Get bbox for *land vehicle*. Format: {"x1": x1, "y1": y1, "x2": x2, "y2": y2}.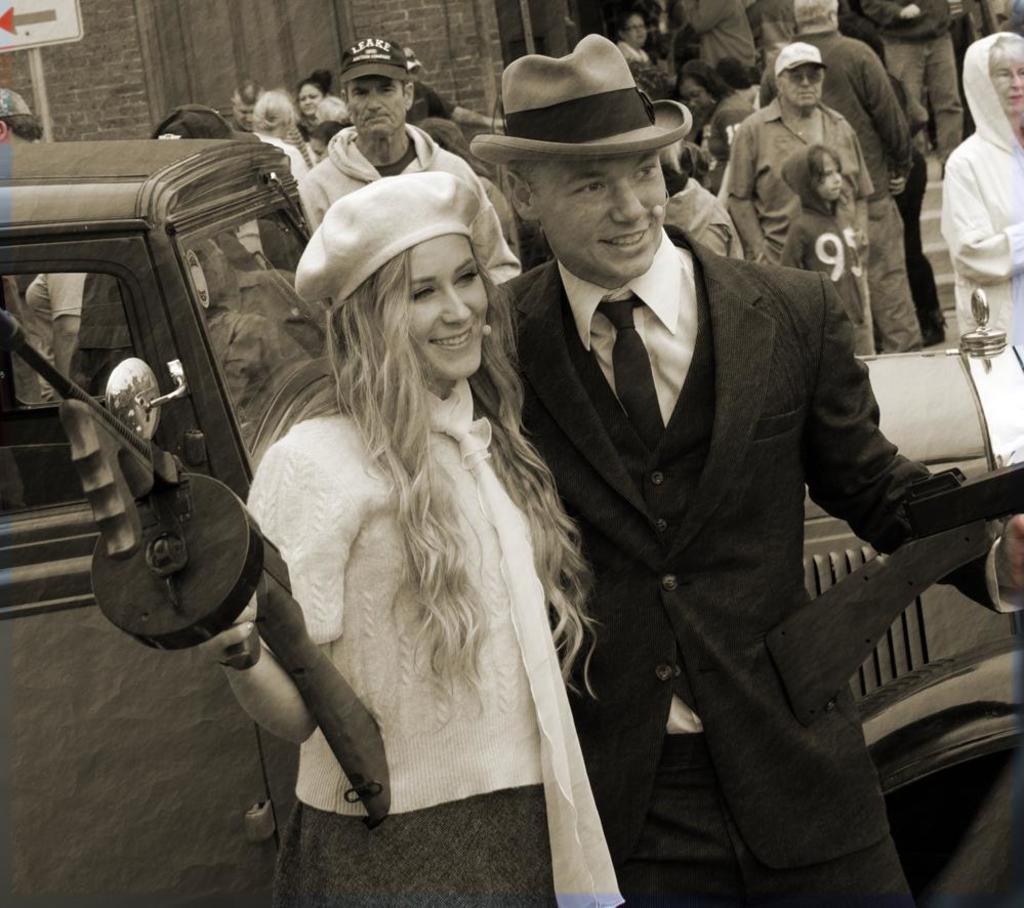
{"x1": 0, "y1": 134, "x2": 1023, "y2": 907}.
